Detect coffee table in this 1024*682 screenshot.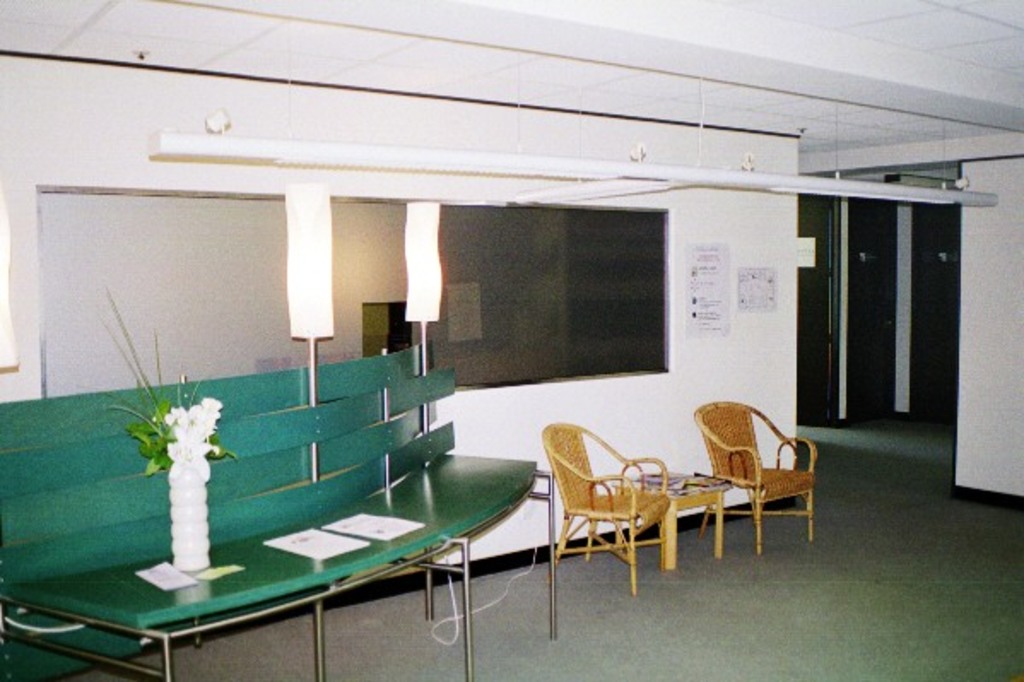
Detection: left=643, top=467, right=733, bottom=569.
